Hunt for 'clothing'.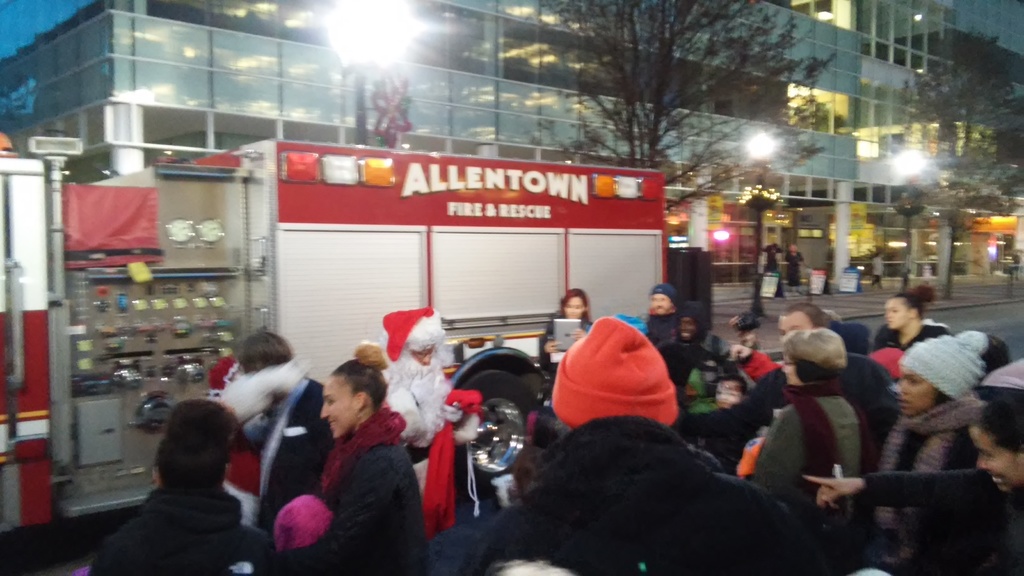
Hunted down at [x1=674, y1=385, x2=815, y2=460].
